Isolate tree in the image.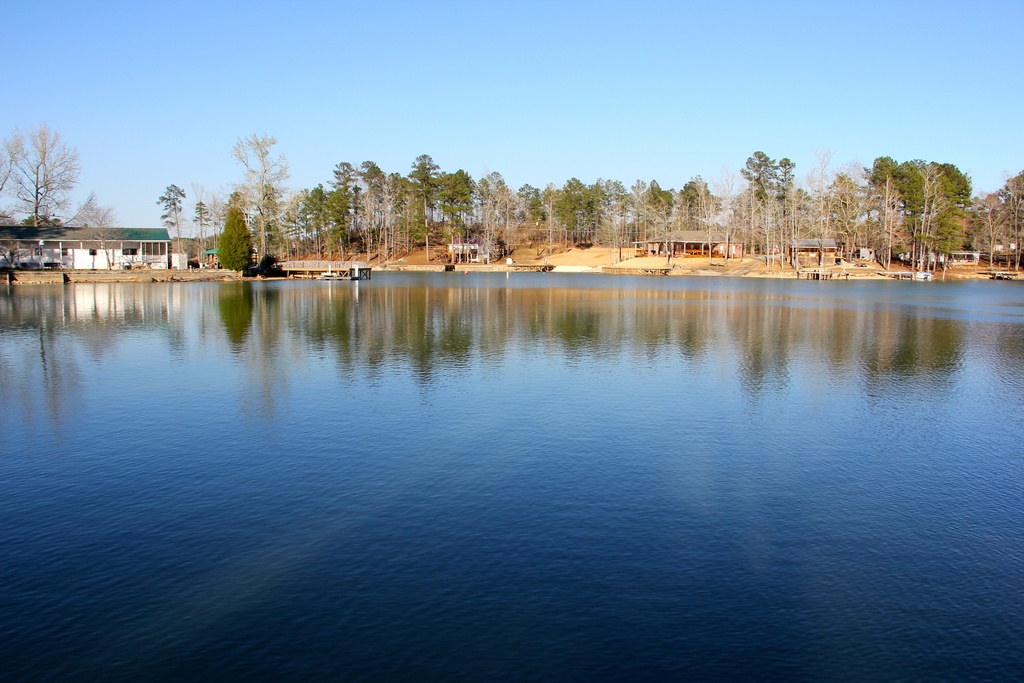
Isolated region: <region>230, 127, 286, 252</region>.
